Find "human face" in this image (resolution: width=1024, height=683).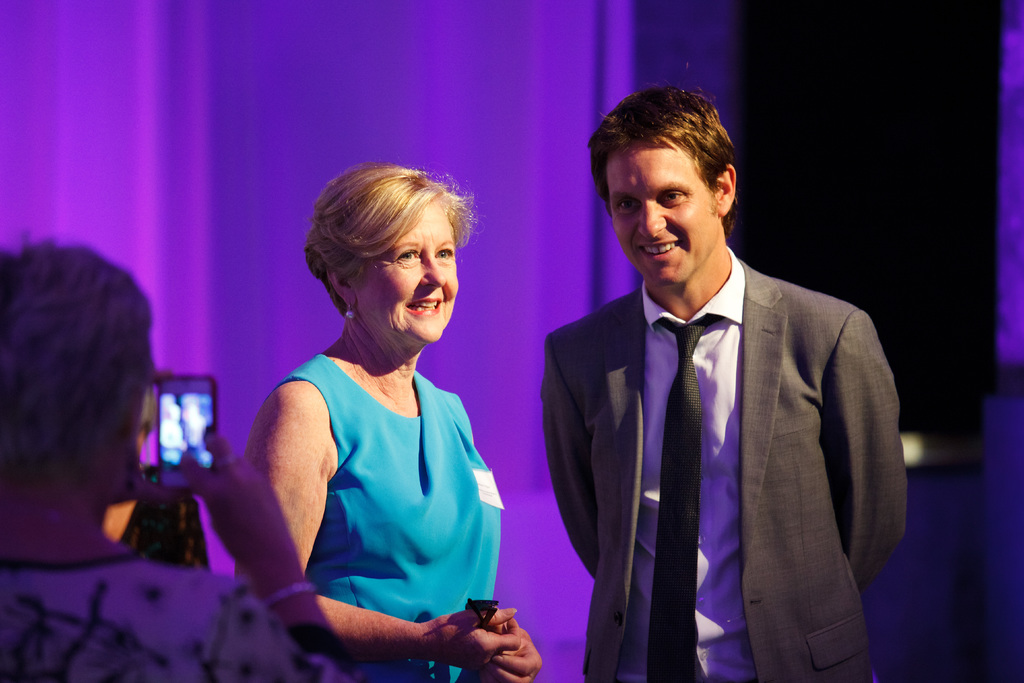
rect(607, 144, 717, 286).
